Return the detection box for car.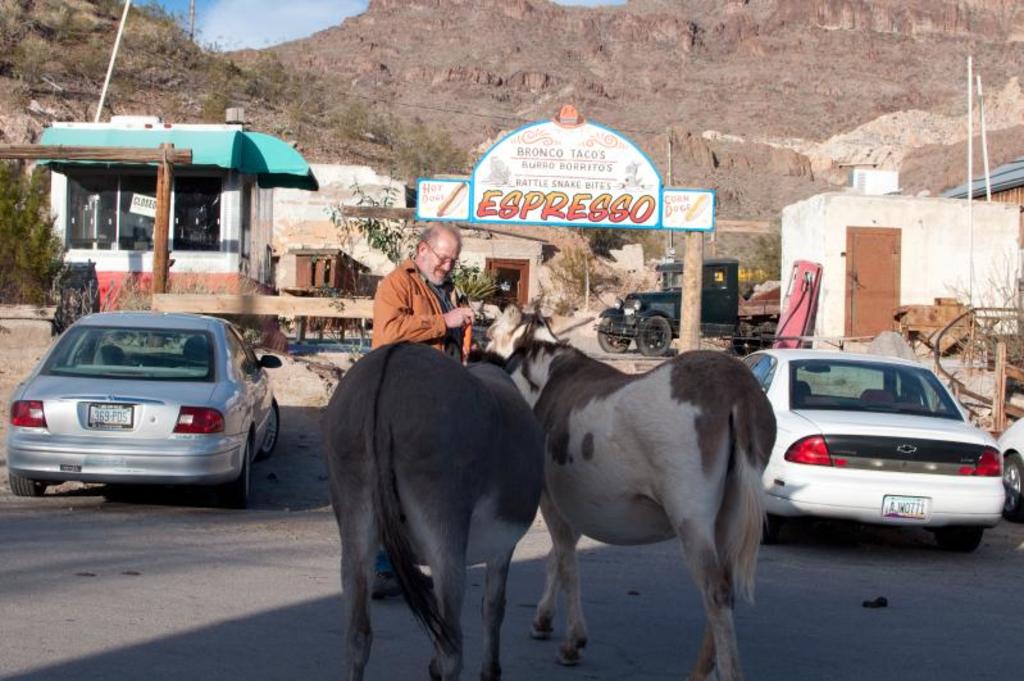
region(743, 336, 1005, 551).
